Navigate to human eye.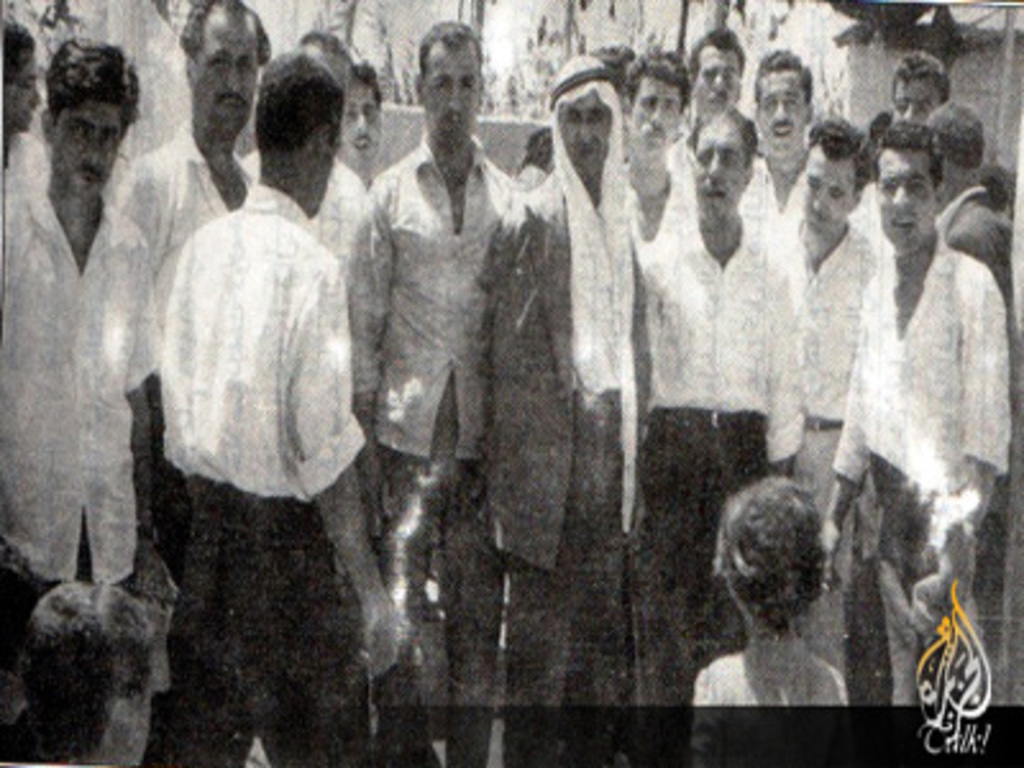
Navigation target: pyautogui.locateOnScreen(102, 128, 118, 143).
